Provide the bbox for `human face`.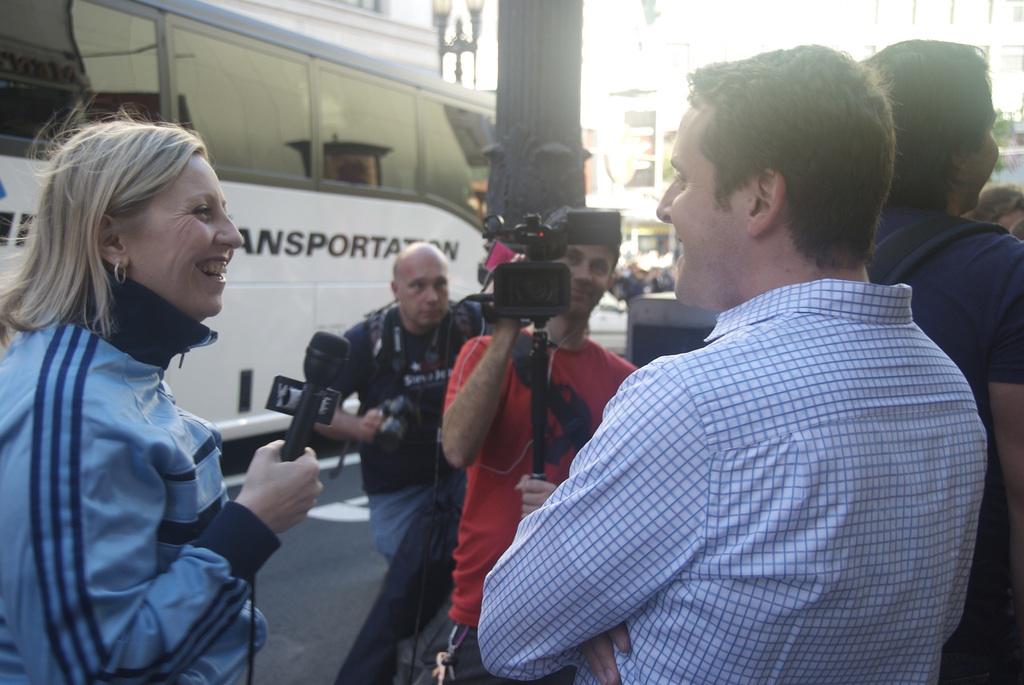
398:255:450:329.
